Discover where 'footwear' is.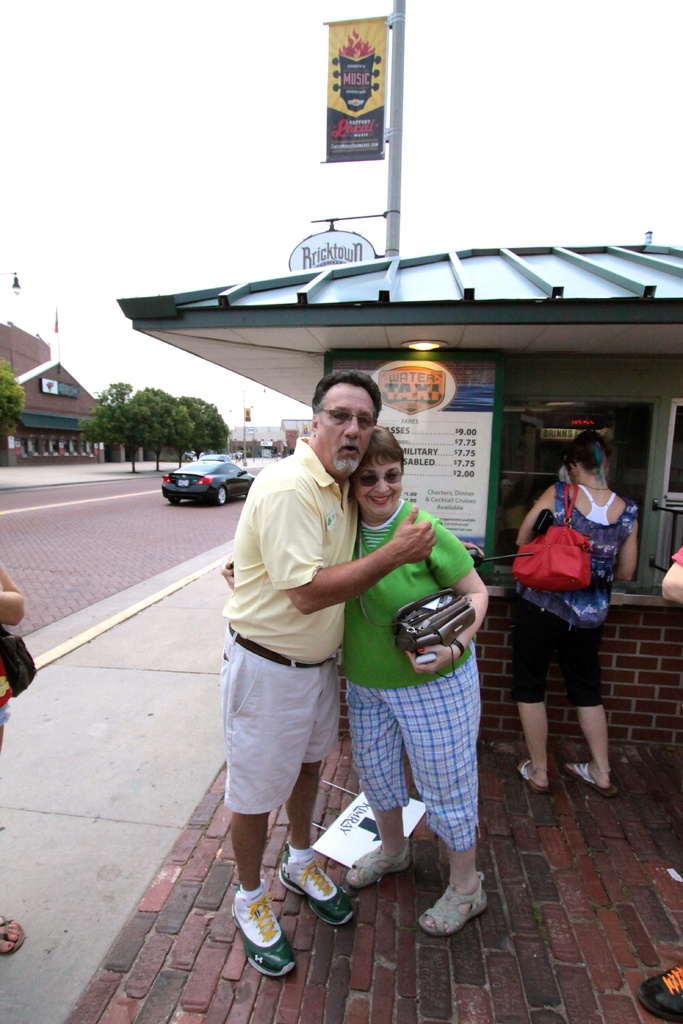
Discovered at [x1=277, y1=846, x2=358, y2=925].
